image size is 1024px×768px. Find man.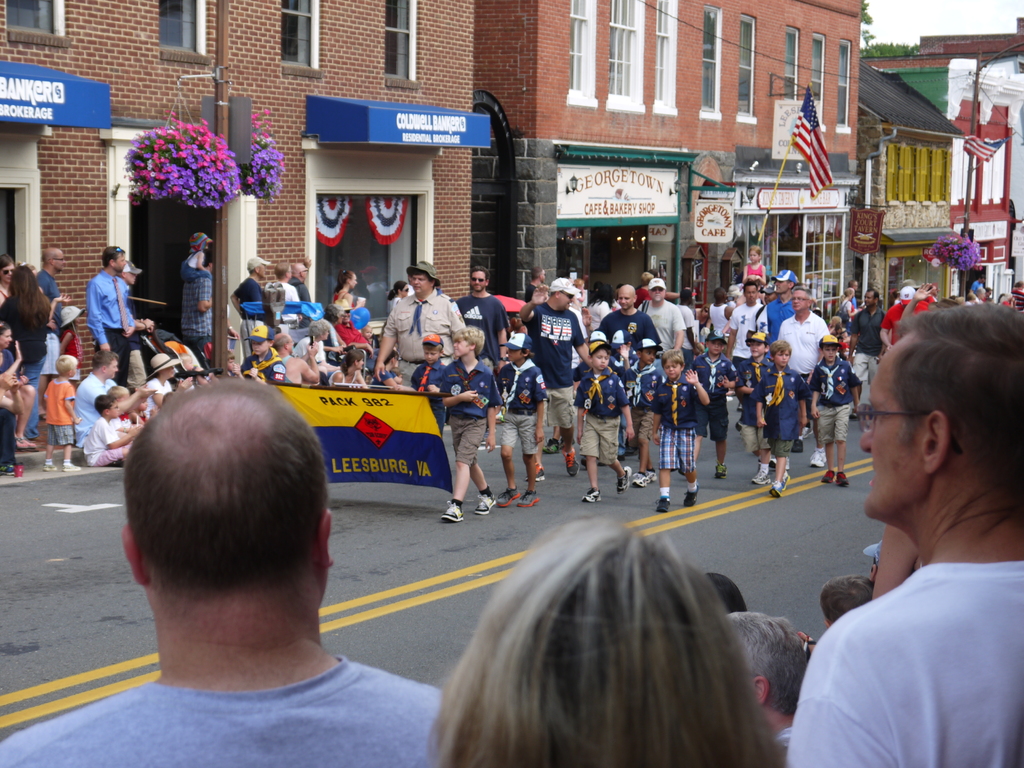
797 287 1023 767.
